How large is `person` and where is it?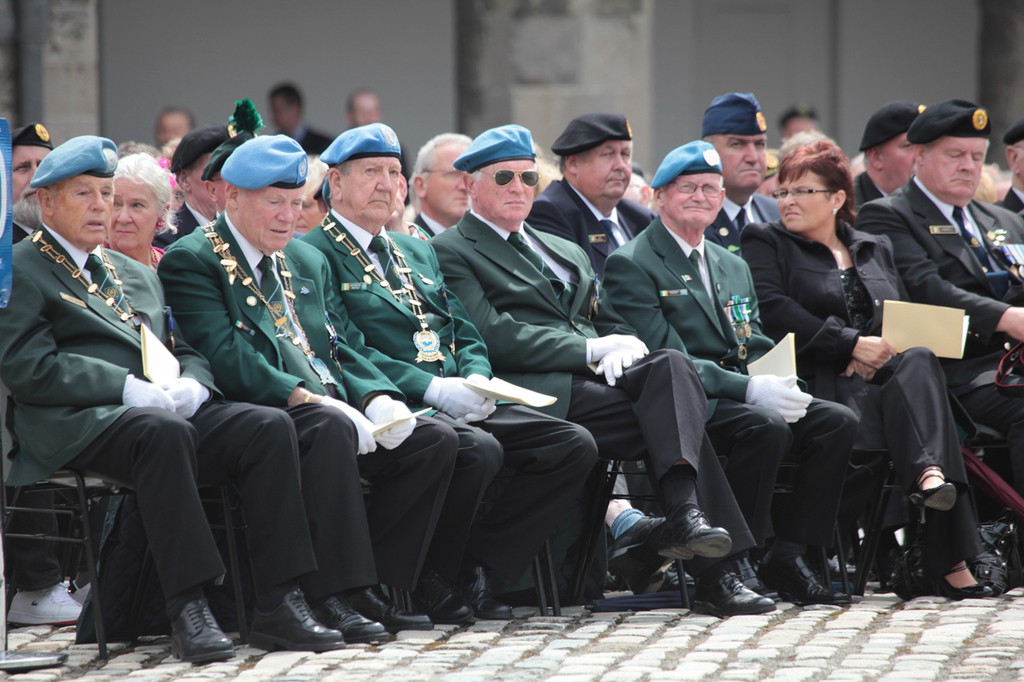
Bounding box: left=738, top=143, right=986, bottom=599.
